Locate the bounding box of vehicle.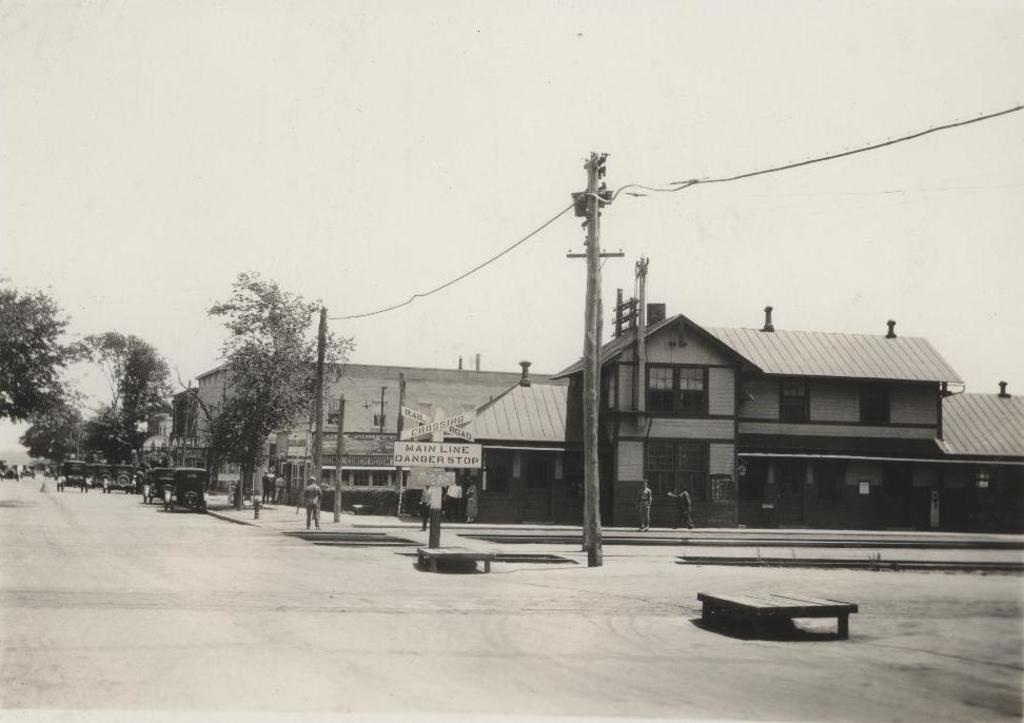
Bounding box: l=91, t=466, r=115, b=487.
